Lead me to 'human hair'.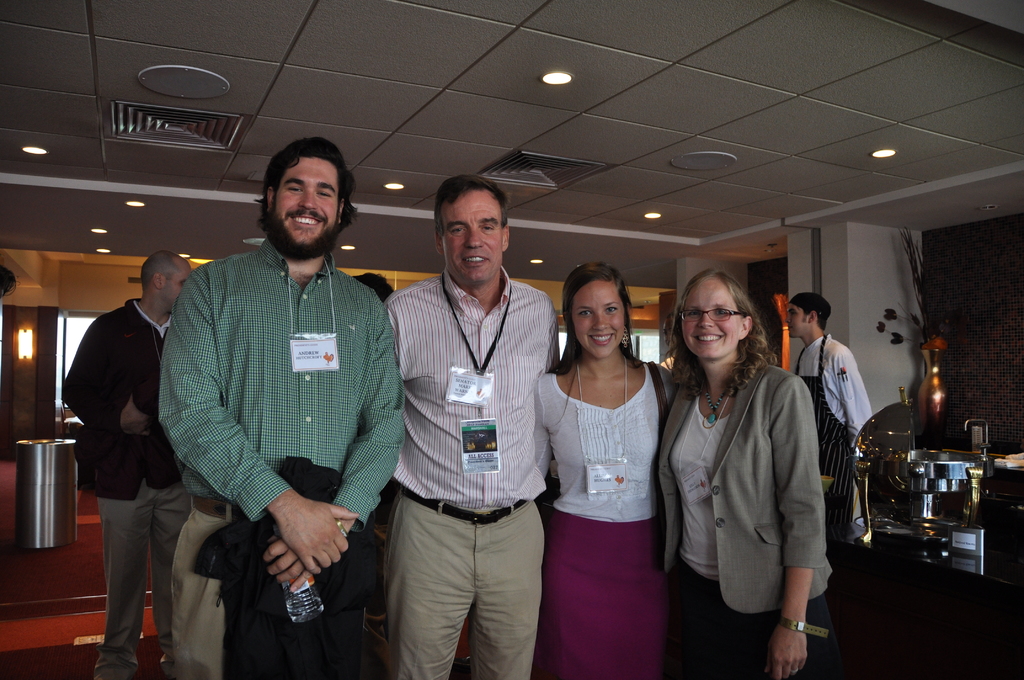
Lead to bbox=(436, 174, 515, 243).
